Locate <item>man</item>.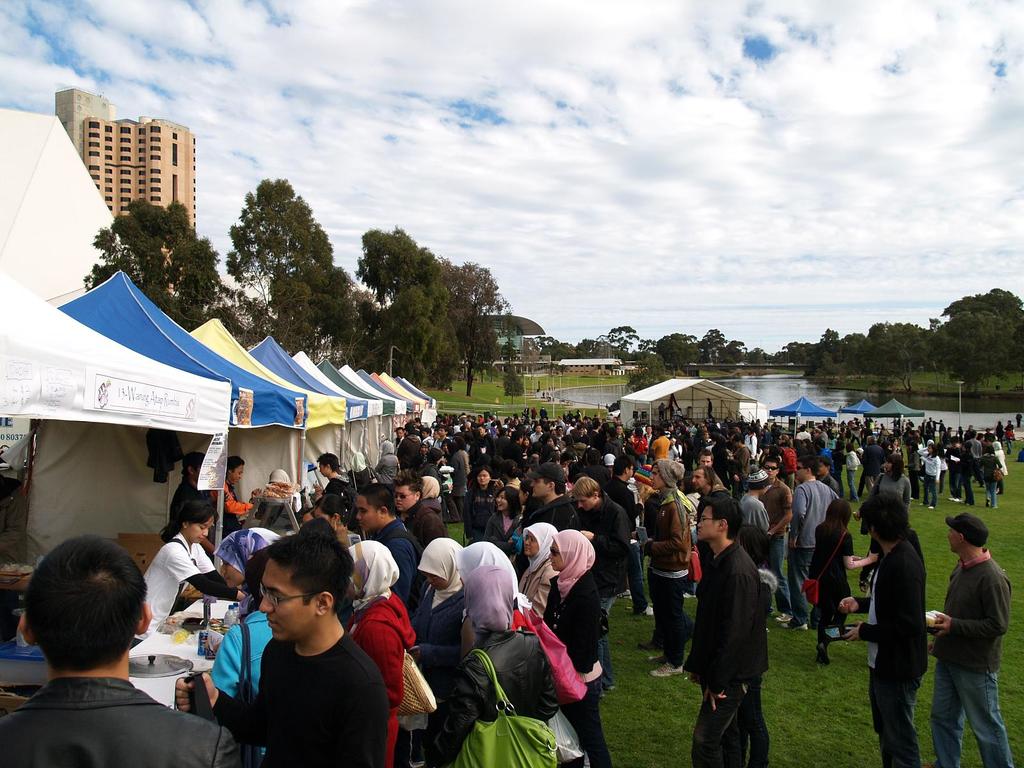
Bounding box: (0,534,211,764).
